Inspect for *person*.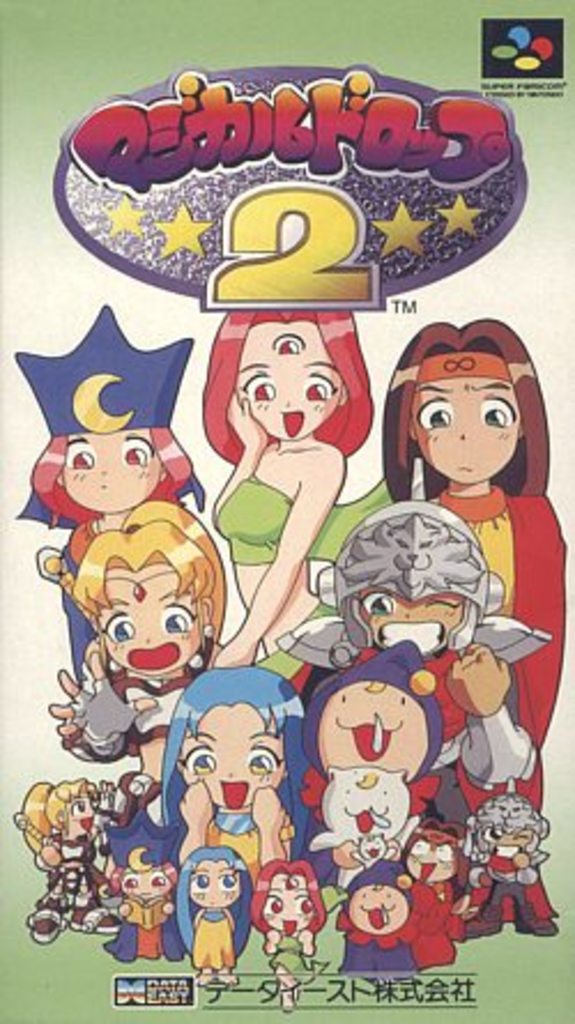
Inspection: left=299, top=759, right=430, bottom=902.
